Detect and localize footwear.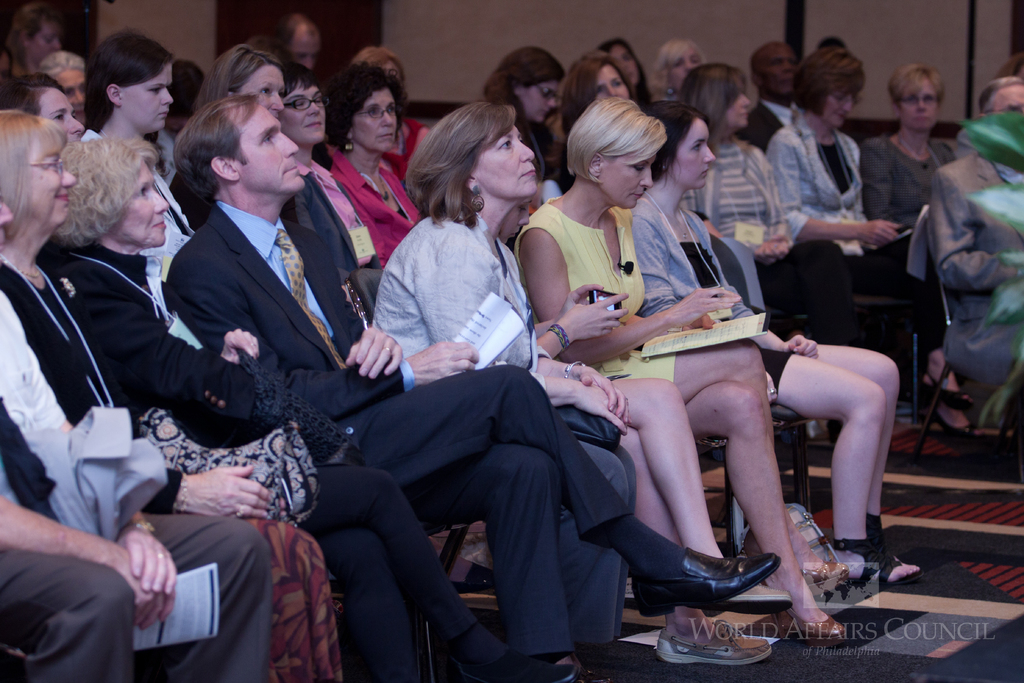
Localized at crop(629, 549, 783, 623).
